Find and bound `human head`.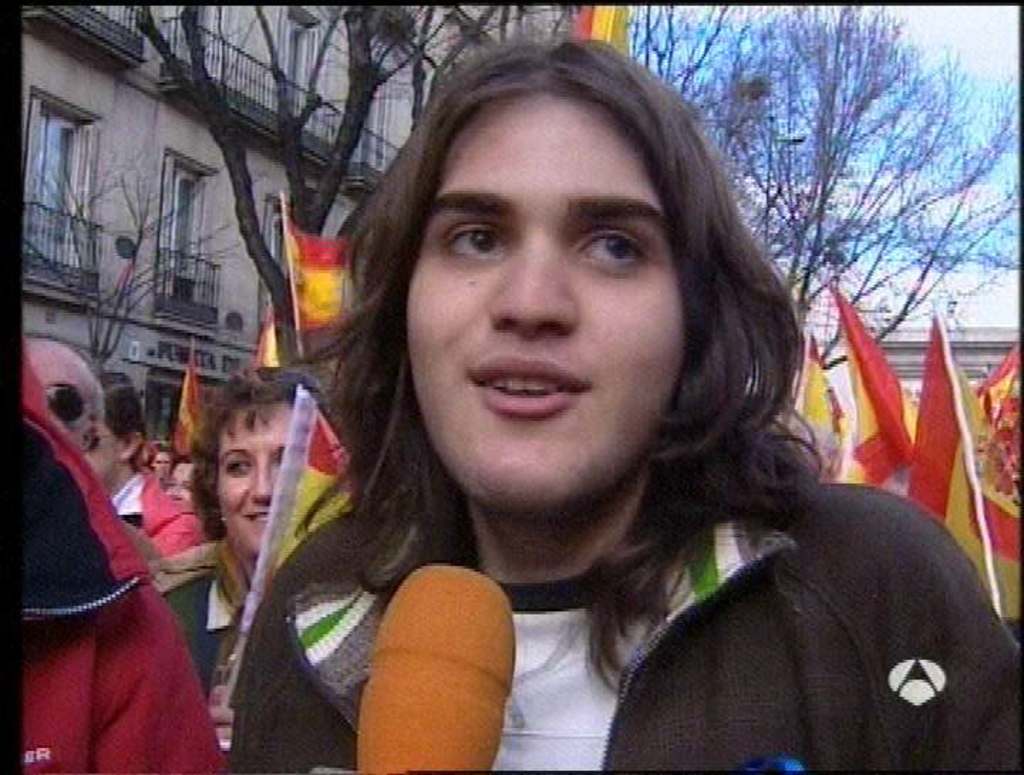
Bound: bbox=[16, 333, 107, 455].
